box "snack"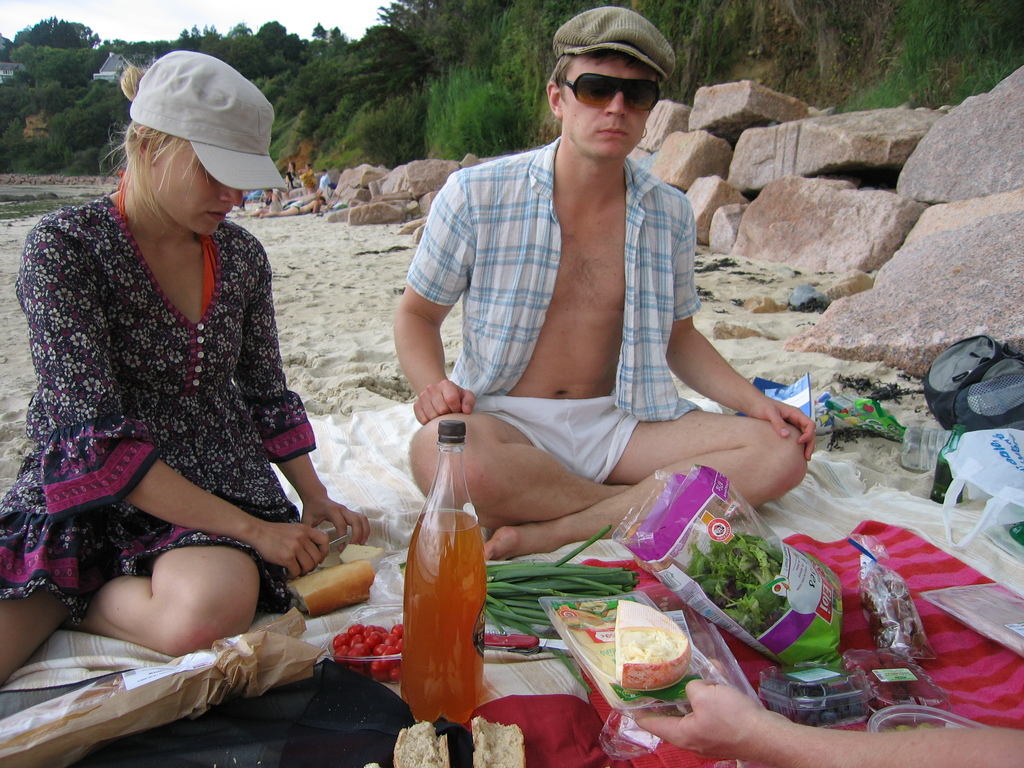
bbox=[589, 617, 698, 712]
